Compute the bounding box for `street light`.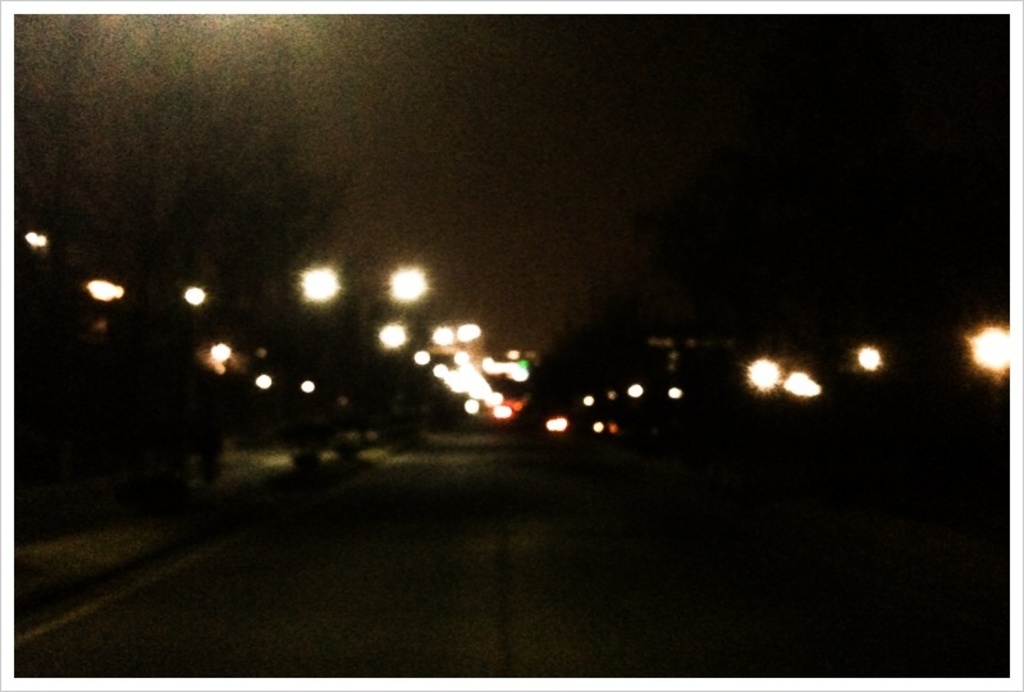
[296, 266, 340, 376].
